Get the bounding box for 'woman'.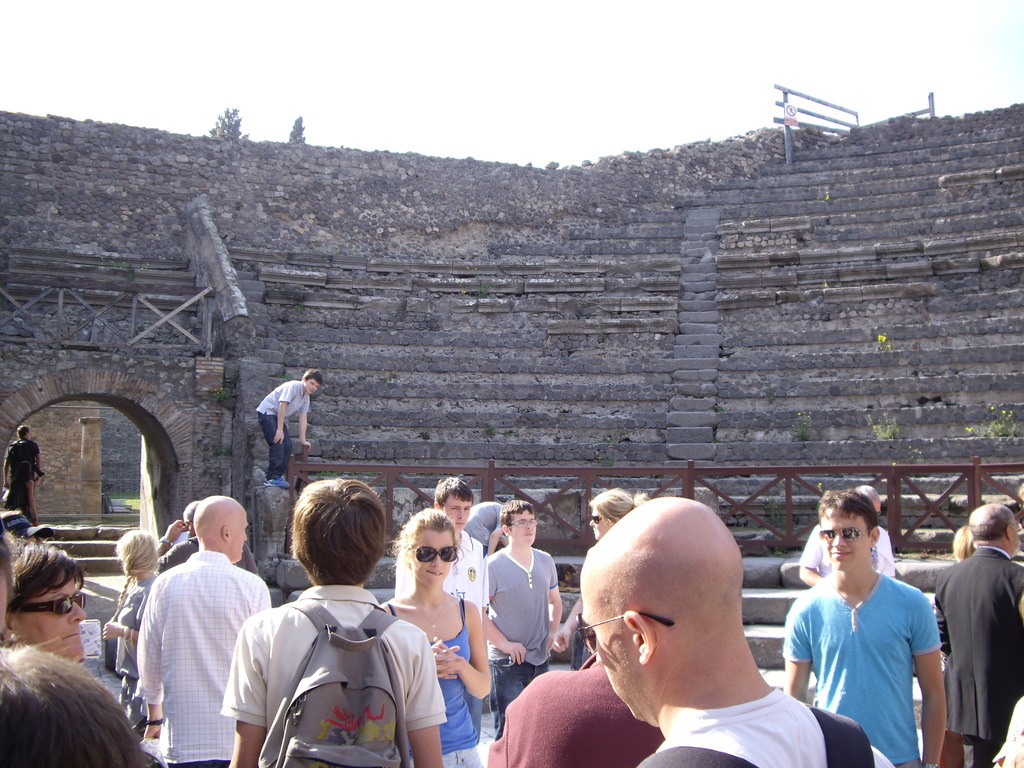
0, 639, 152, 767.
